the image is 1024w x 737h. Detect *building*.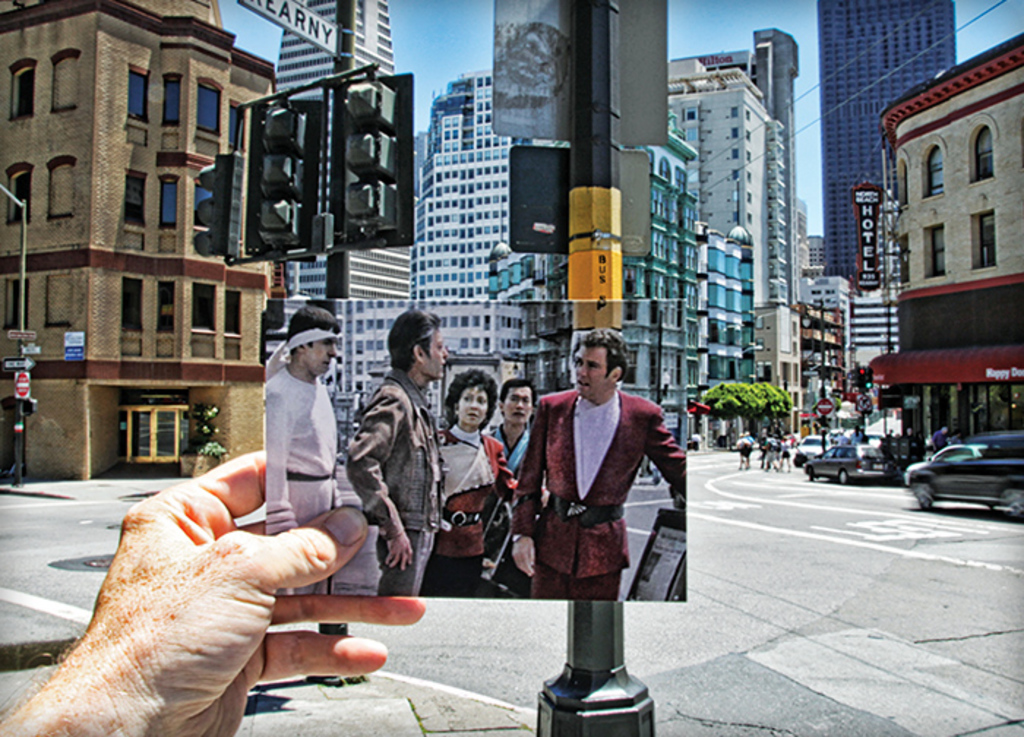
Detection: bbox=(405, 69, 509, 303).
